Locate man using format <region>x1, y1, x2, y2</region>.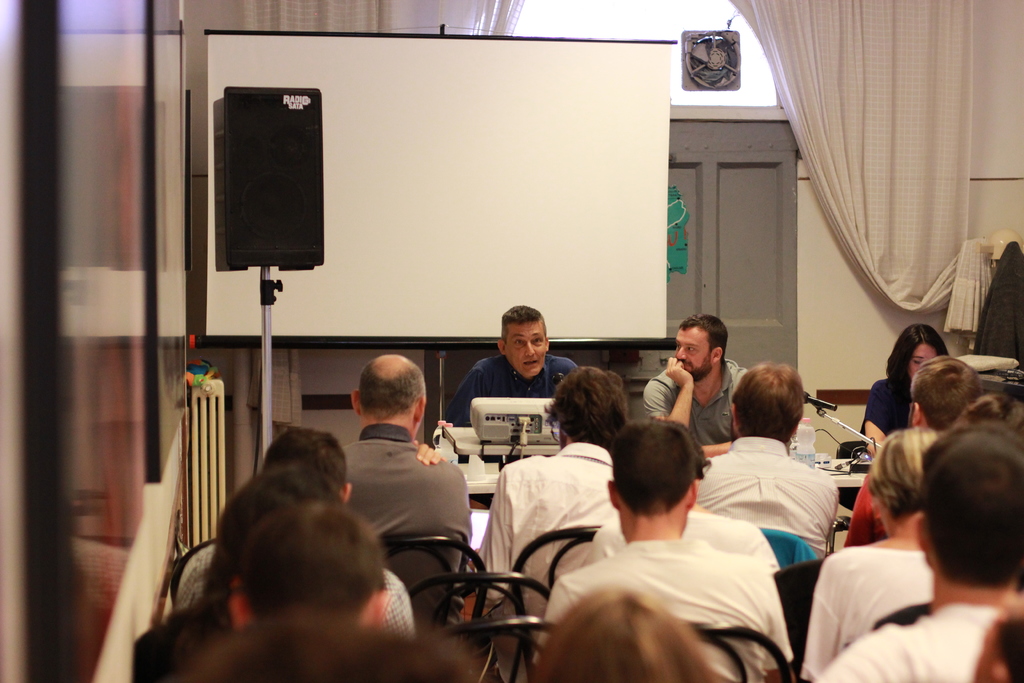
<region>482, 364, 632, 657</region>.
